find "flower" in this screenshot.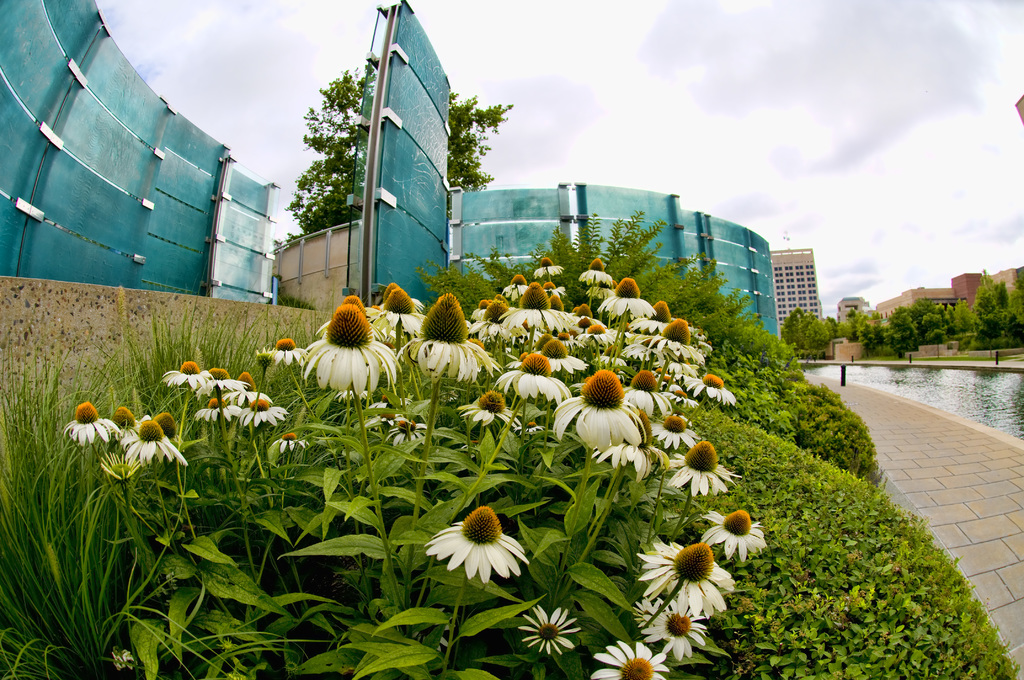
The bounding box for "flower" is Rect(646, 533, 745, 628).
